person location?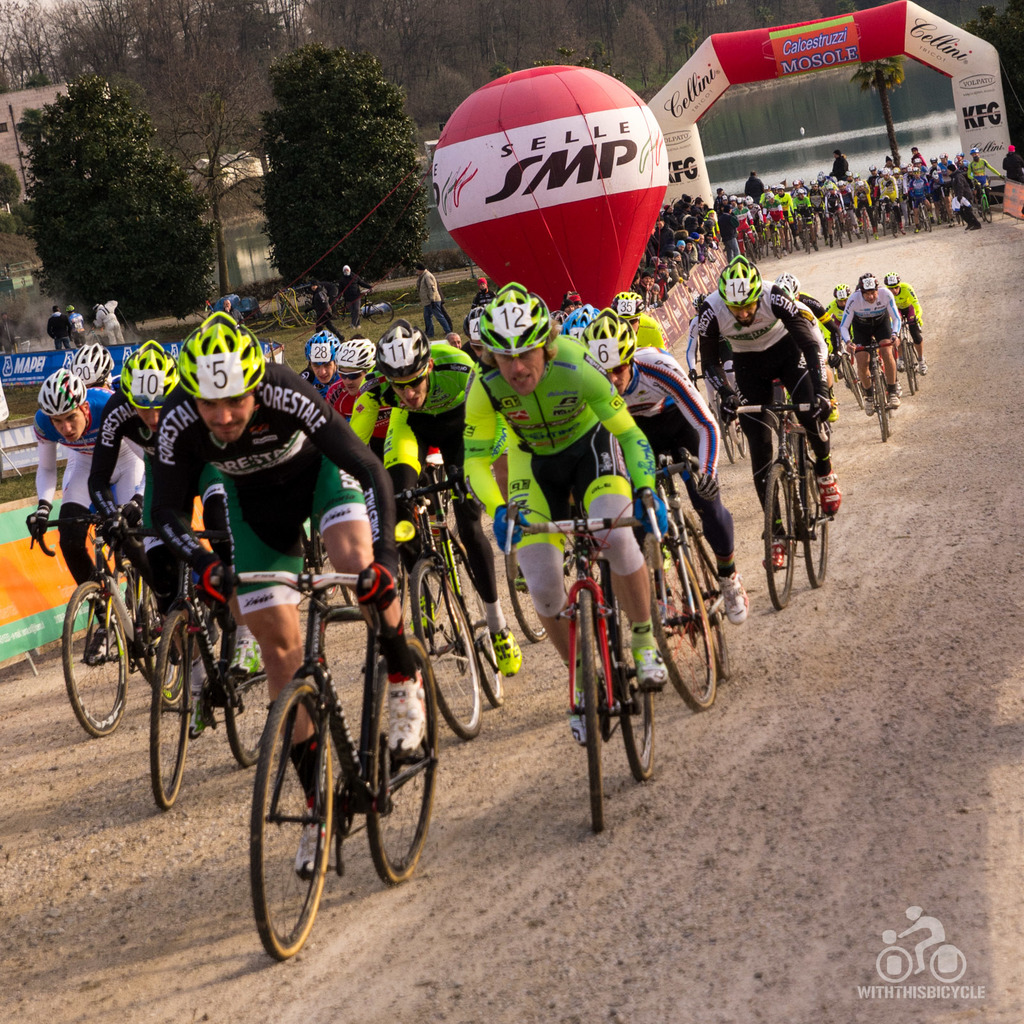
[257,333,299,383]
